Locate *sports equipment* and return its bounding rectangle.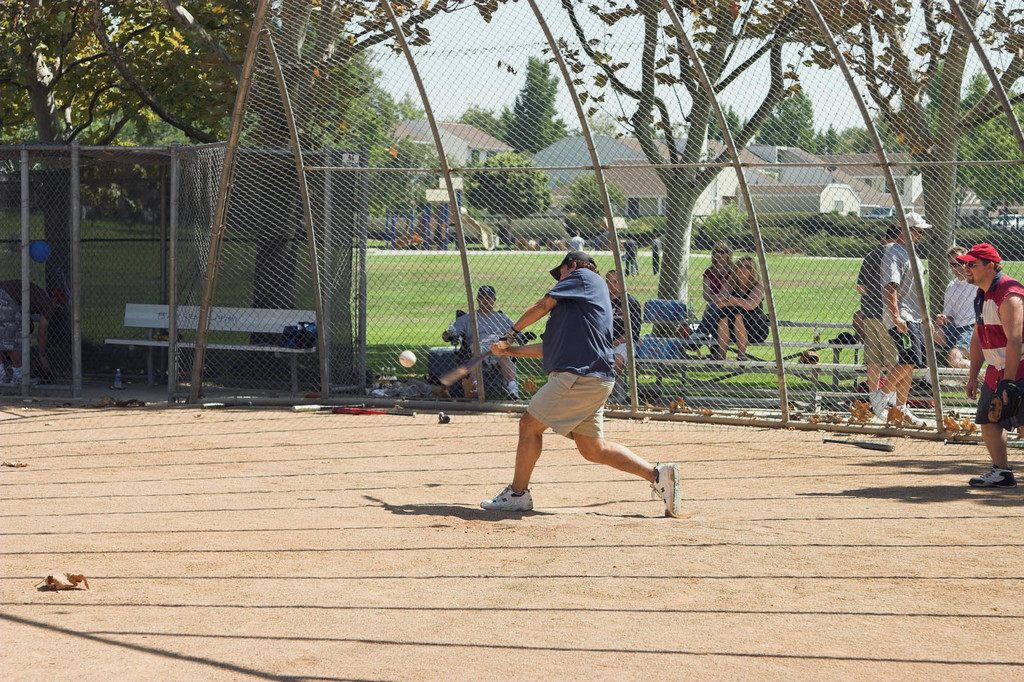
[left=394, top=348, right=422, bottom=367].
